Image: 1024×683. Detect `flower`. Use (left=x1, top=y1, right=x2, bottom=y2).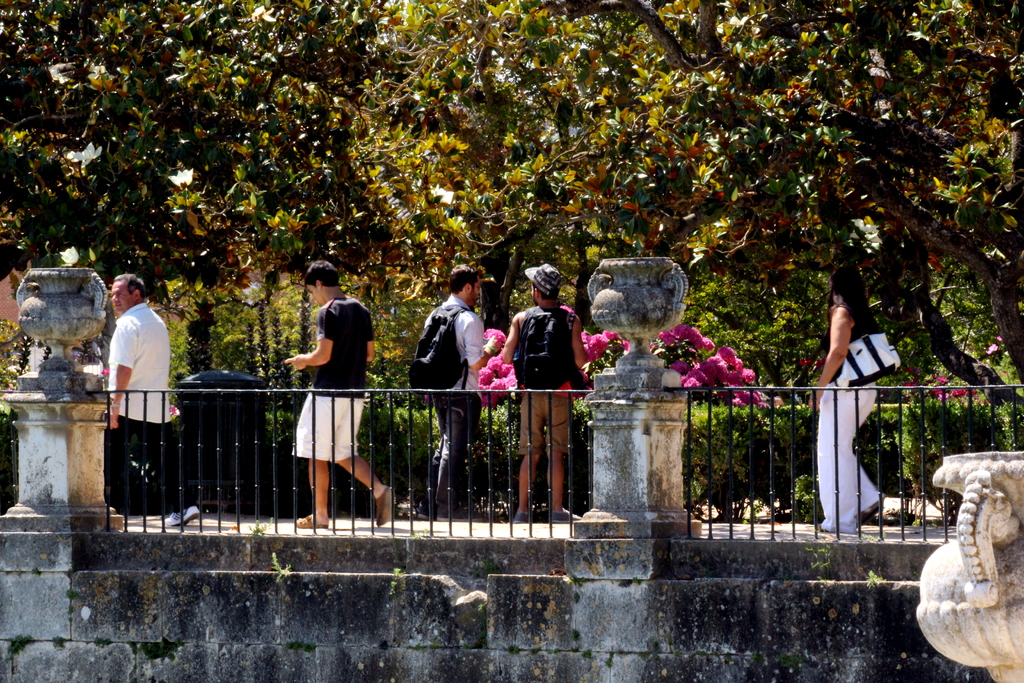
(left=58, top=244, right=76, bottom=267).
